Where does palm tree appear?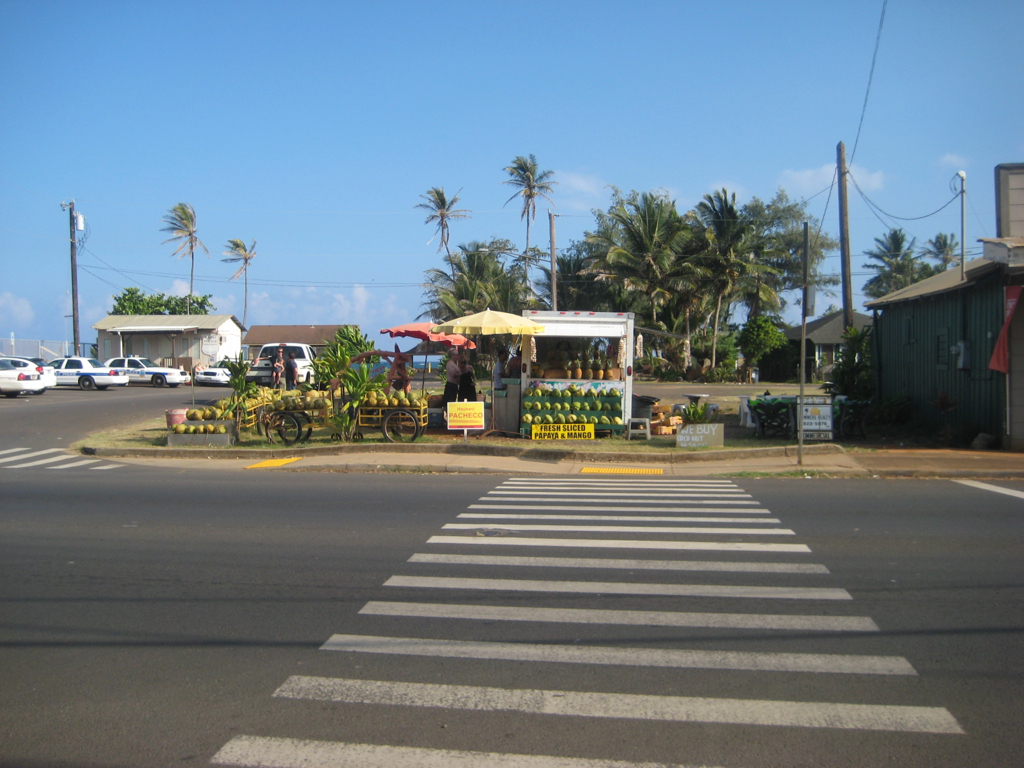
Appears at [left=164, top=204, right=181, bottom=305].
